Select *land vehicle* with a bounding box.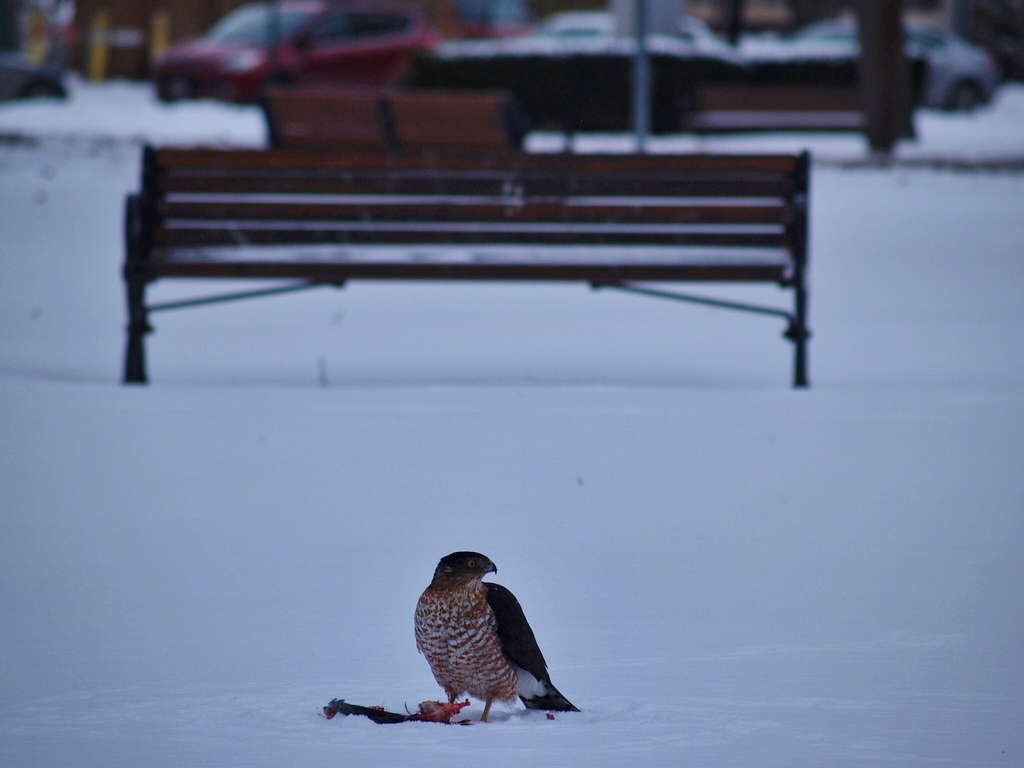
detection(790, 17, 1002, 104).
